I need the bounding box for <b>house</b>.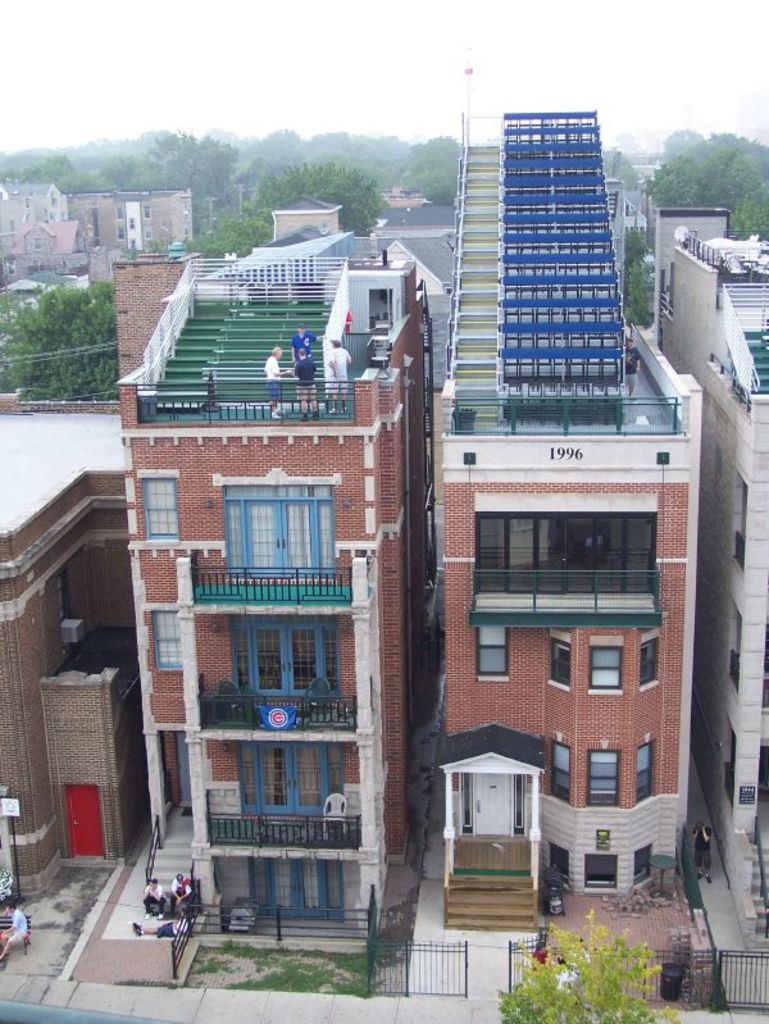
Here it is: 647/199/768/1009.
